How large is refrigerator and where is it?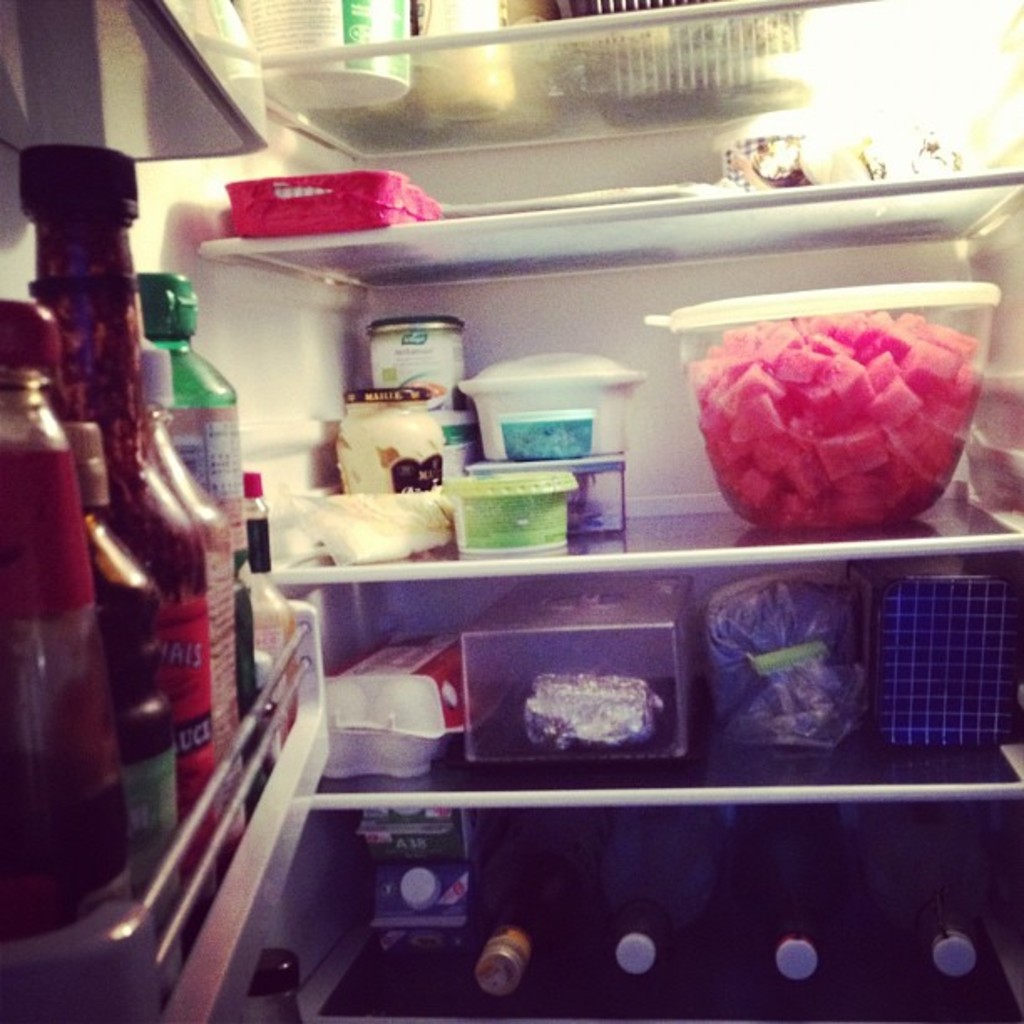
Bounding box: detection(0, 0, 1022, 1022).
